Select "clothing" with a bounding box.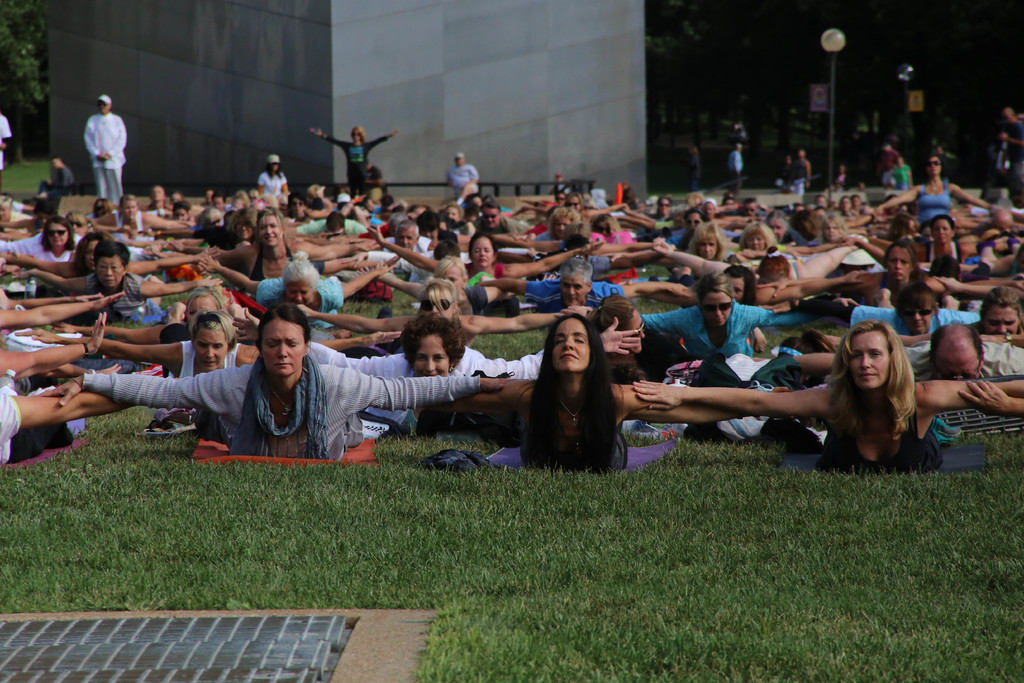
0 231 86 269.
